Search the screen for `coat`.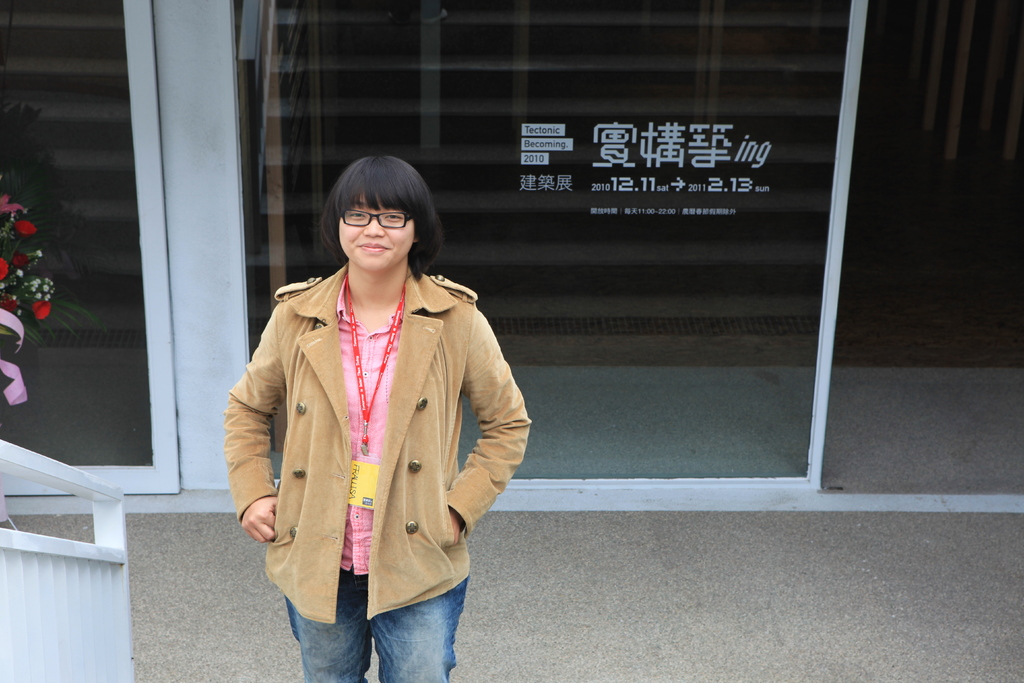
Found at (222, 256, 529, 629).
